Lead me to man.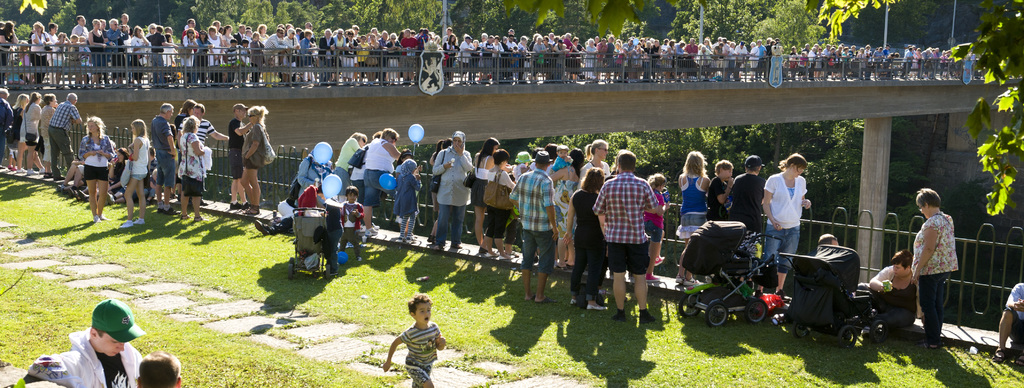
Lead to <box>232,21,248,44</box>.
